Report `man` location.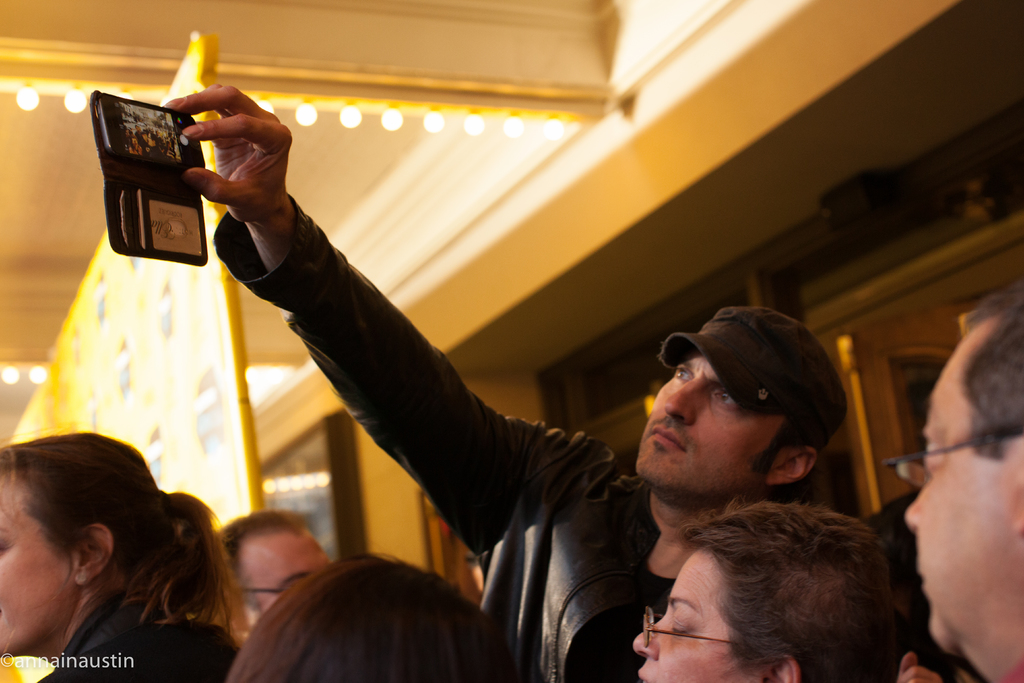
Report: rect(874, 266, 1023, 682).
